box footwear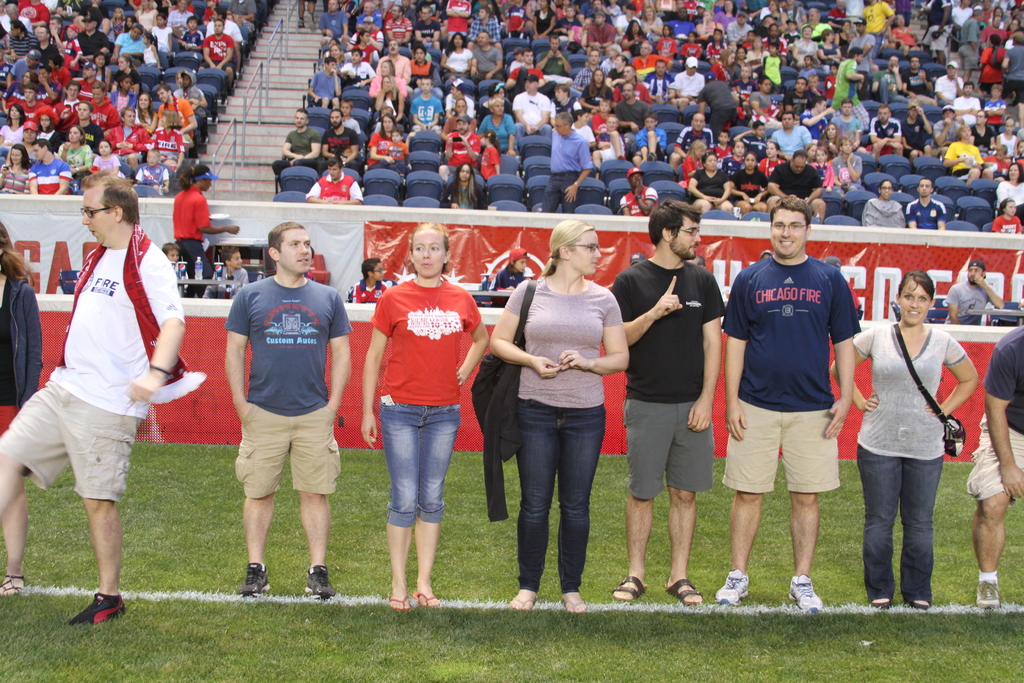
region(792, 579, 821, 609)
